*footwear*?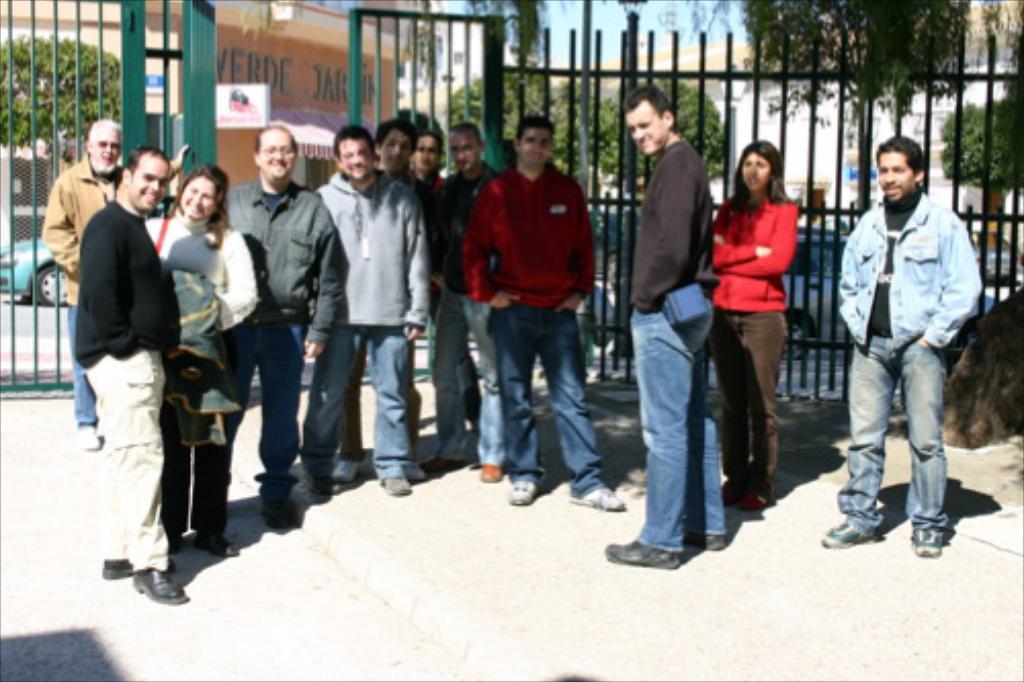
<bbox>684, 535, 729, 553</bbox>
